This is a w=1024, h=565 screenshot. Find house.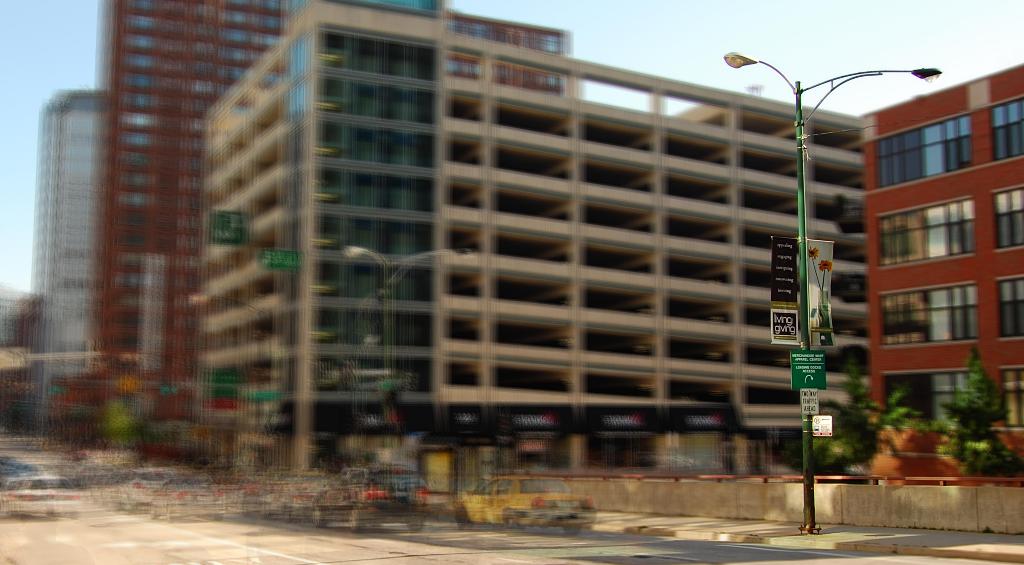
Bounding box: {"x1": 198, "y1": 24, "x2": 854, "y2": 497}.
